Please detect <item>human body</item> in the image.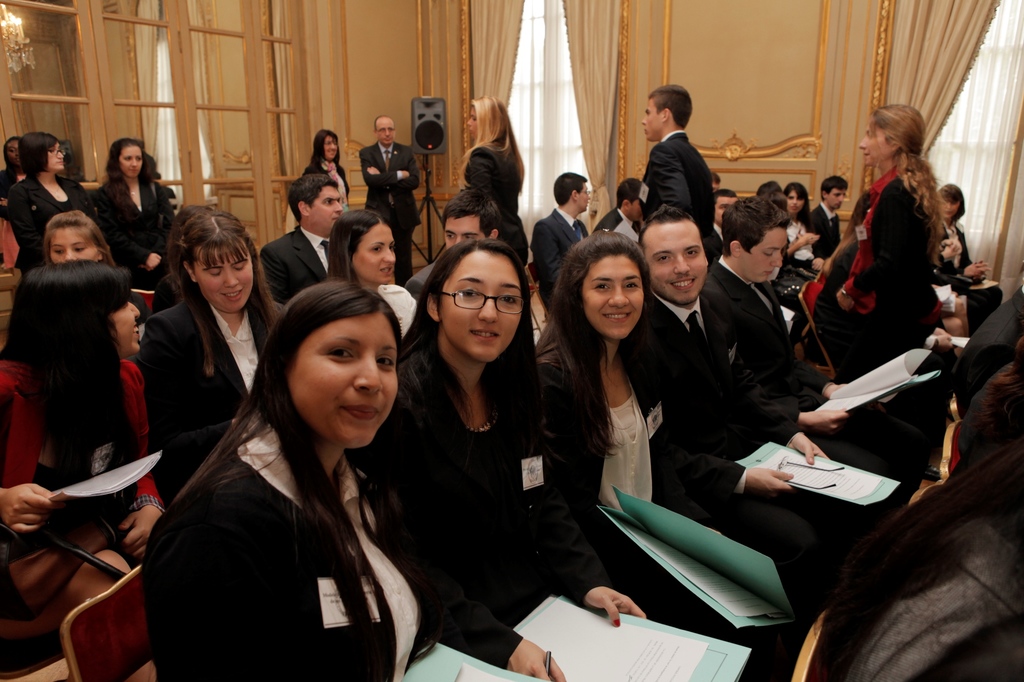
44,211,118,269.
